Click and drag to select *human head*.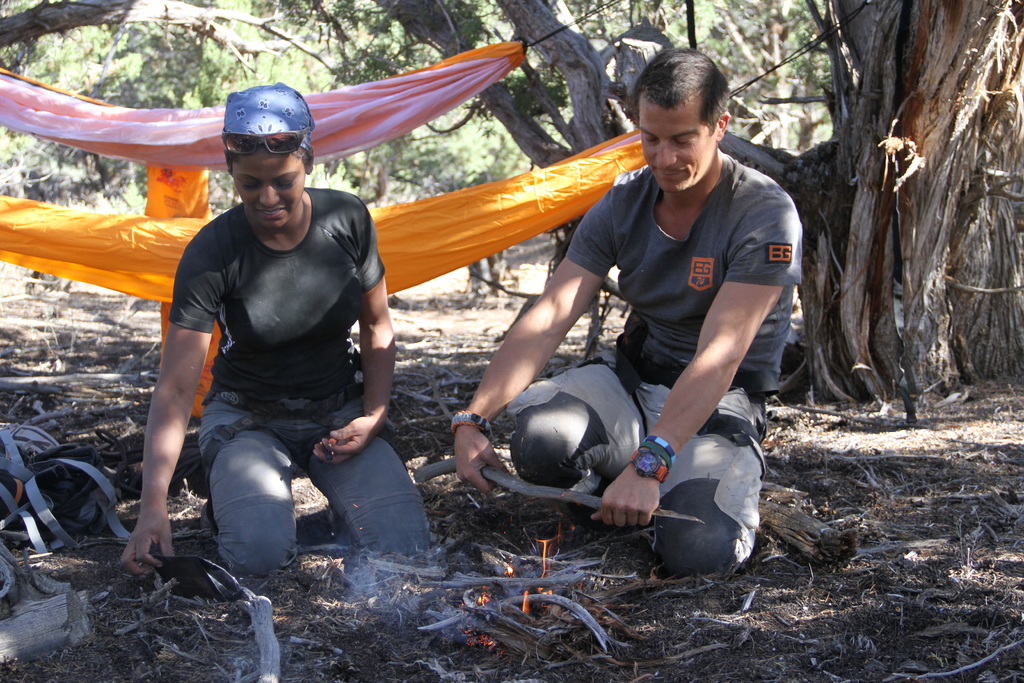
Selection: [219,83,317,231].
